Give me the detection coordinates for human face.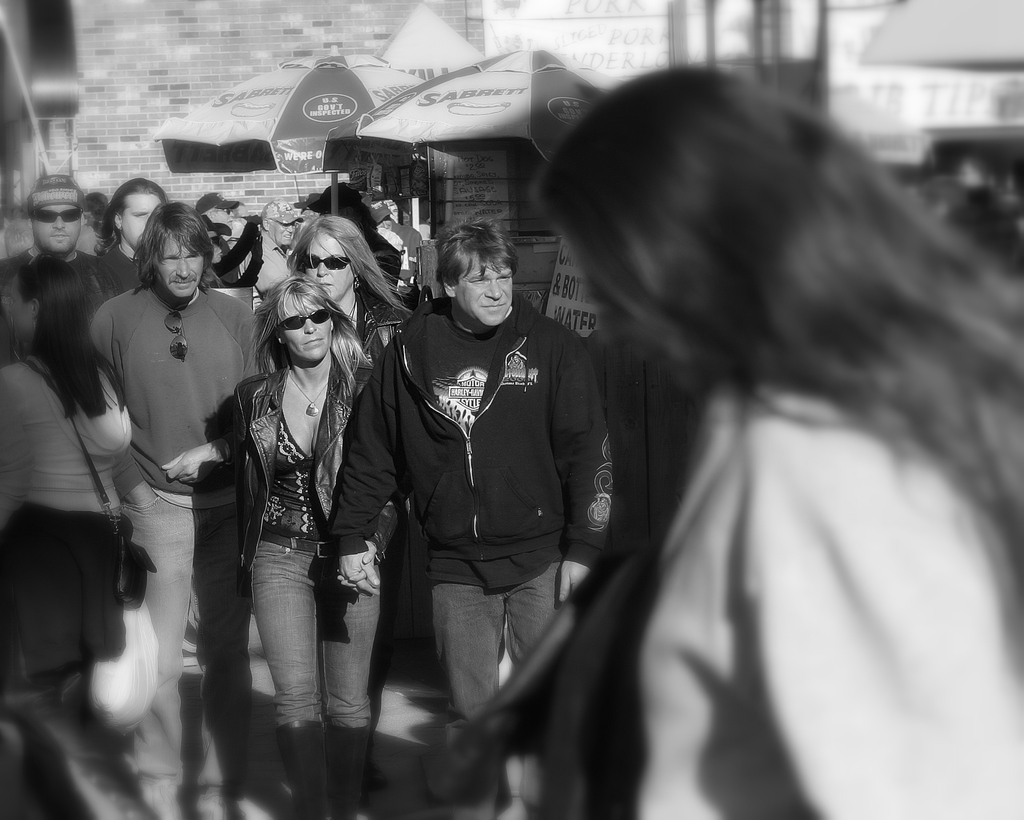
0, 264, 23, 344.
